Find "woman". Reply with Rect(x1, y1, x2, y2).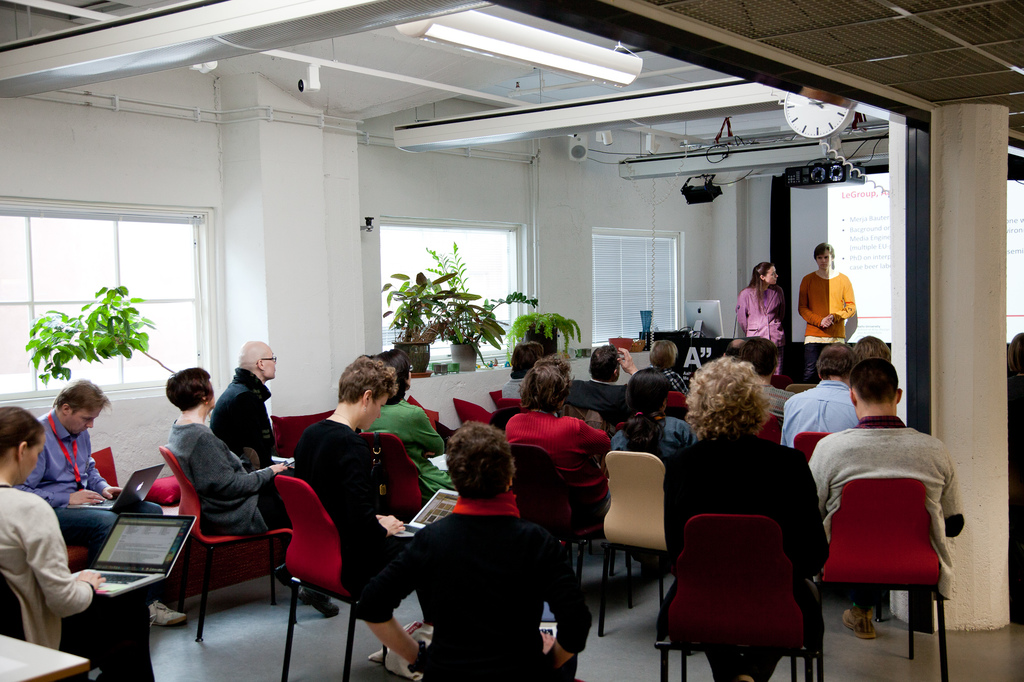
Rect(500, 354, 607, 551).
